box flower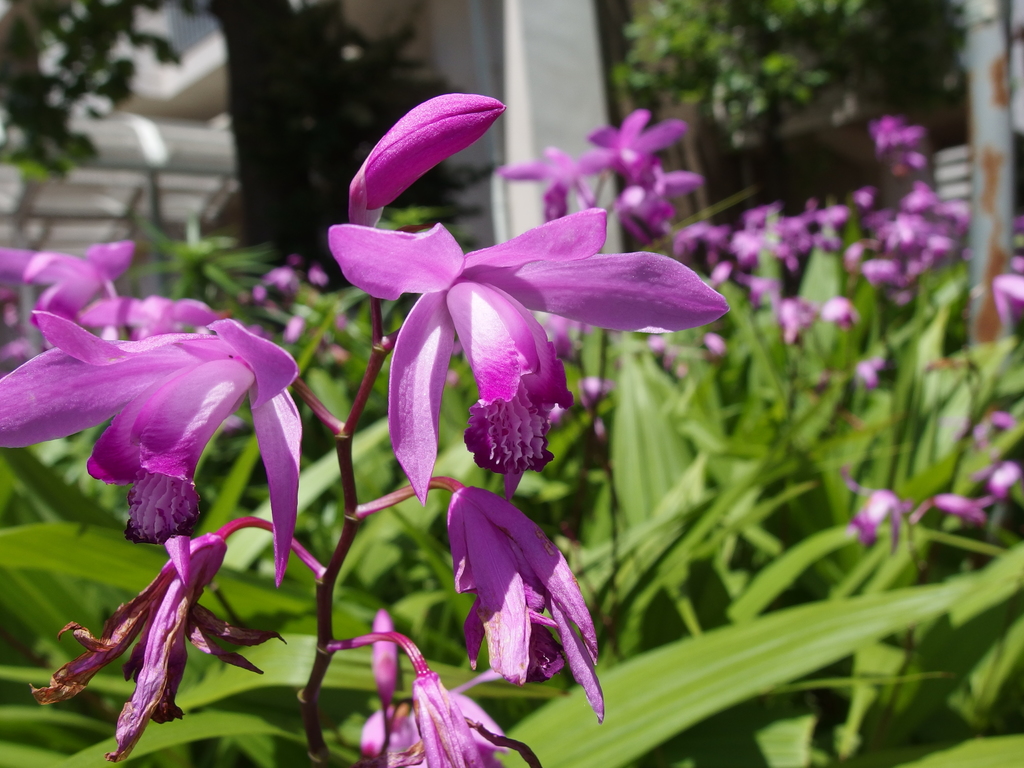
left=327, top=225, right=730, bottom=498
